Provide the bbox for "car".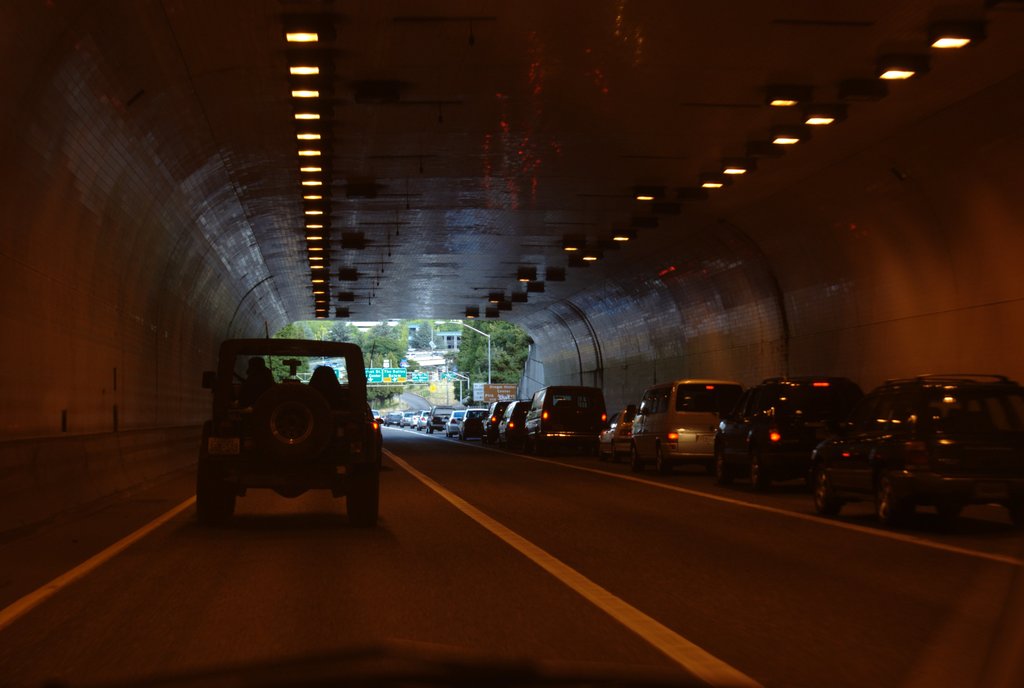
detection(503, 402, 531, 449).
